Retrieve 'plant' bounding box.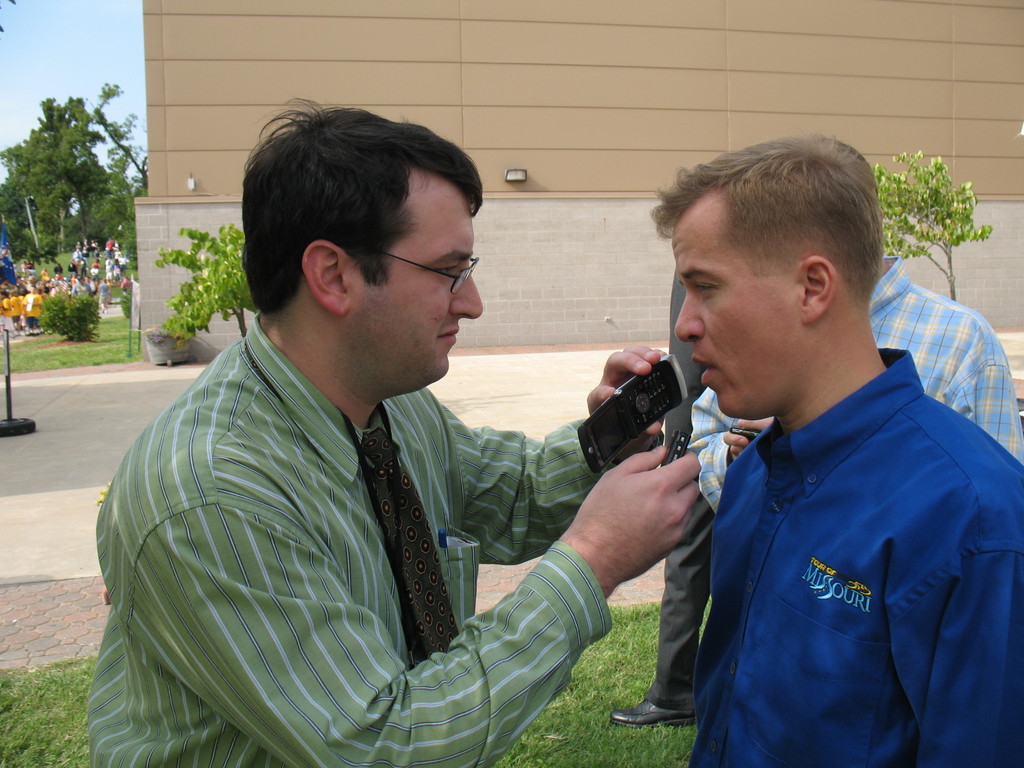
Bounding box: {"left": 161, "top": 230, "right": 252, "bottom": 338}.
